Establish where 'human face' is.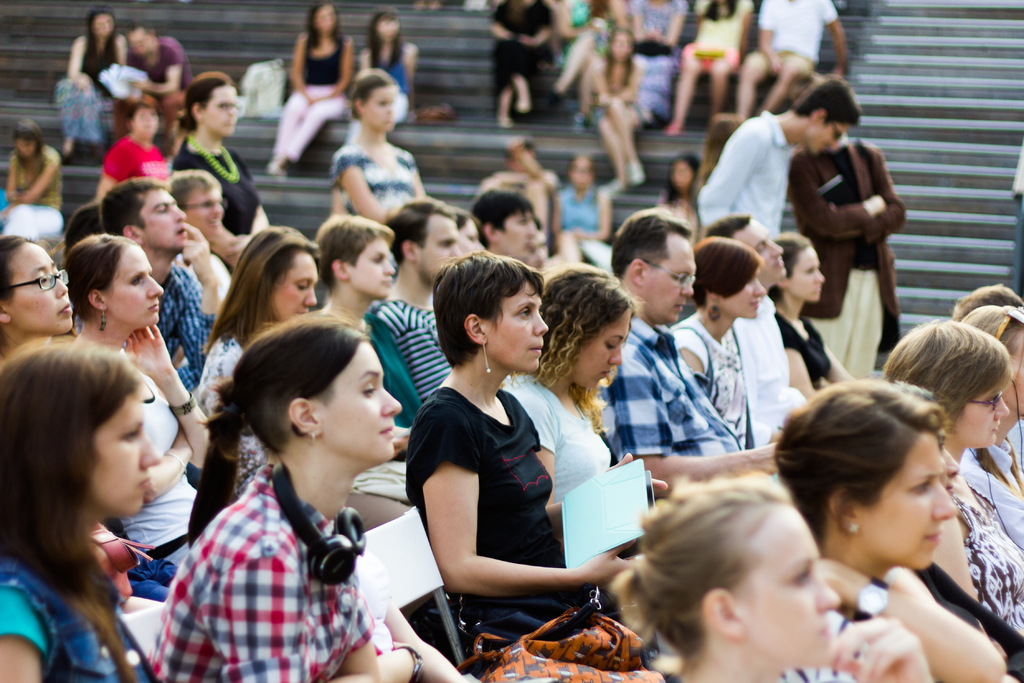
Established at <region>273, 249, 317, 325</region>.
